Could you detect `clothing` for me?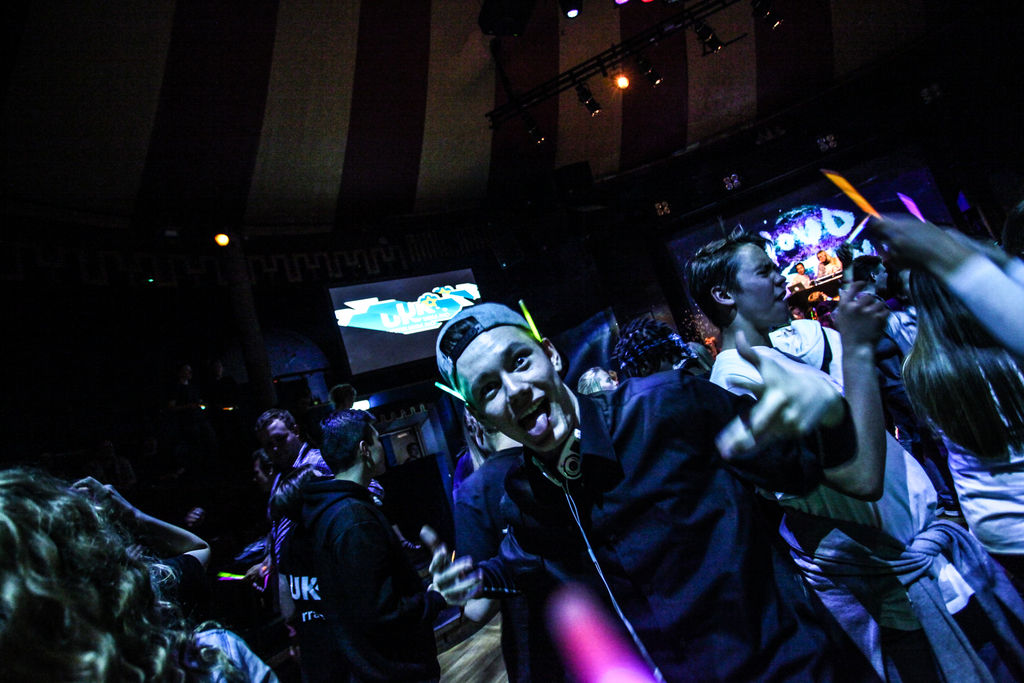
Detection result: (284, 481, 426, 677).
